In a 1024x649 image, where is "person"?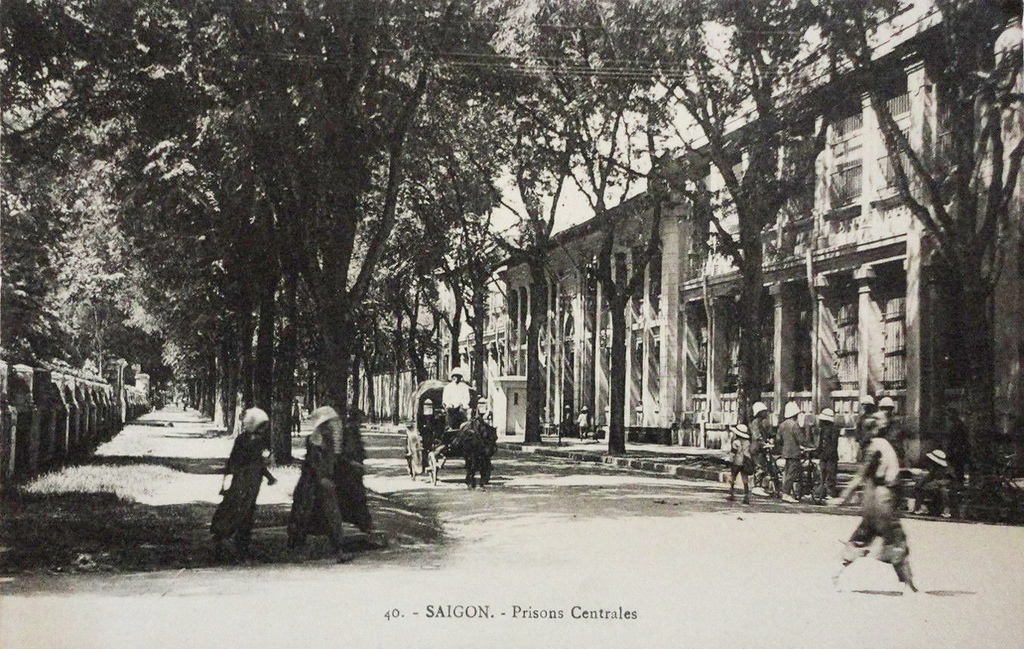
[747,400,783,494].
